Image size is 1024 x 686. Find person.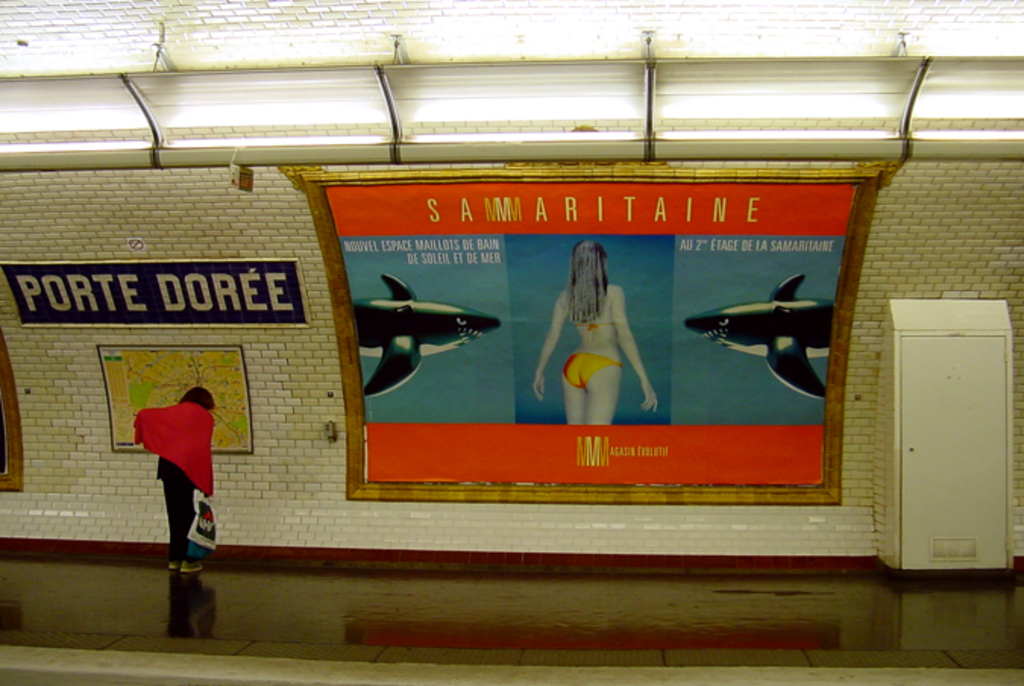
x1=528, y1=246, x2=655, y2=431.
